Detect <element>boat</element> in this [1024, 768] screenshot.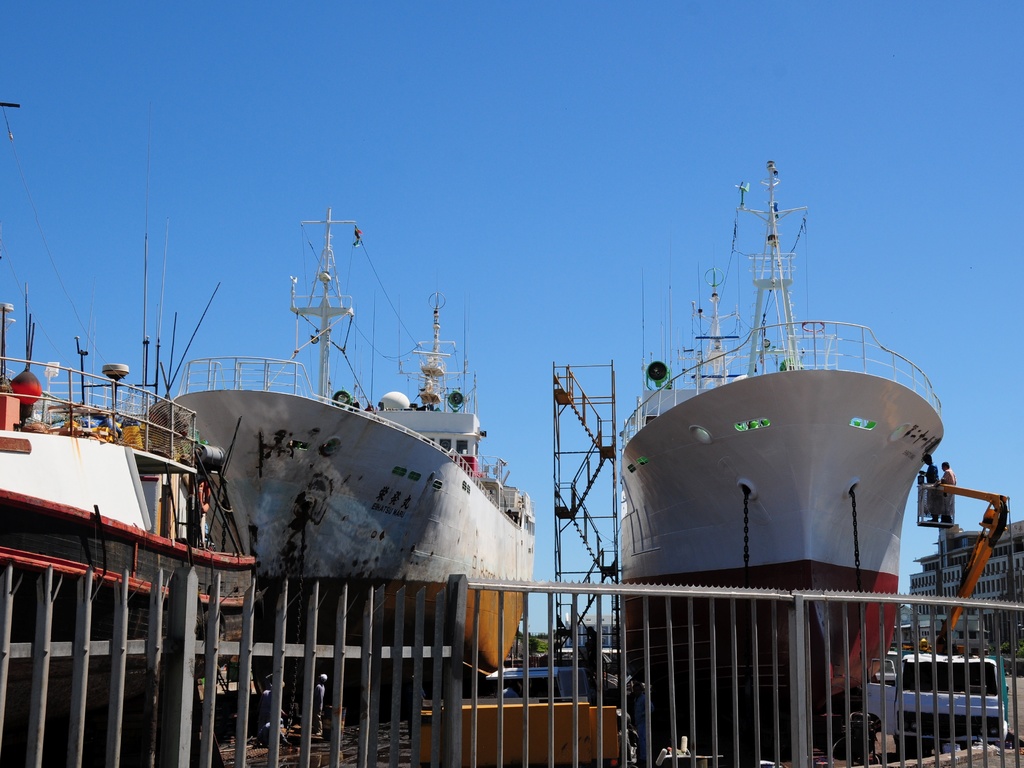
Detection: region(0, 95, 260, 767).
